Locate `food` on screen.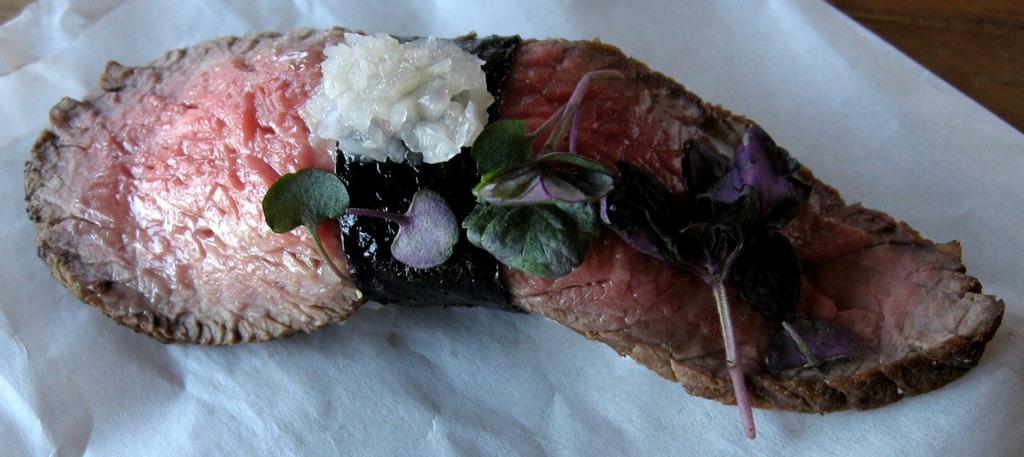
On screen at rect(0, 22, 967, 400).
